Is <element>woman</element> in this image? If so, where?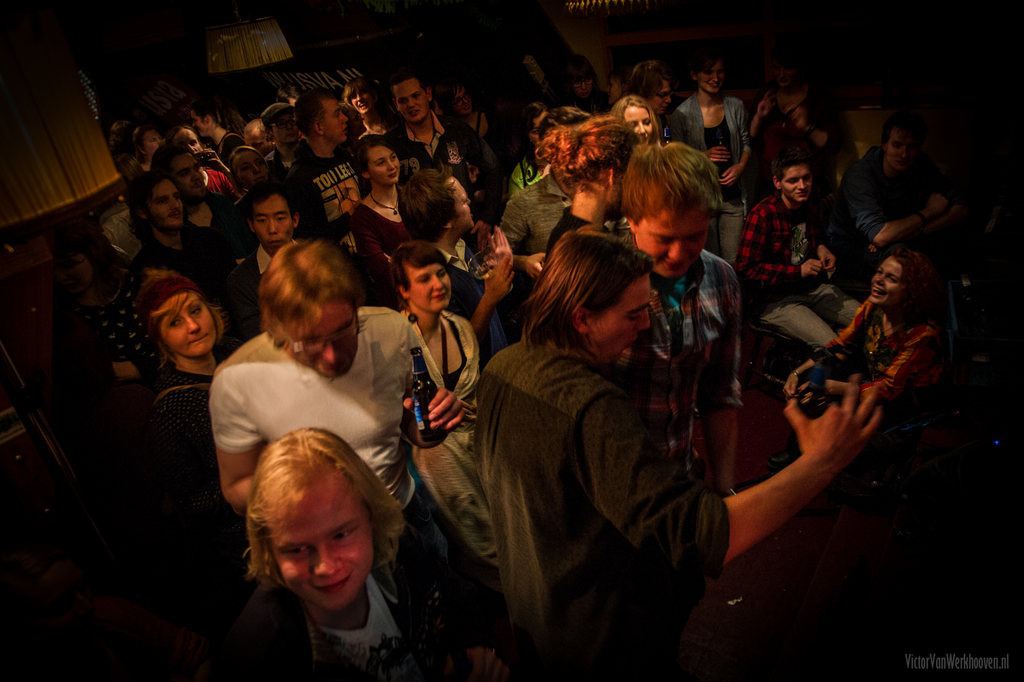
Yes, at <bbox>189, 403, 460, 675</bbox>.
